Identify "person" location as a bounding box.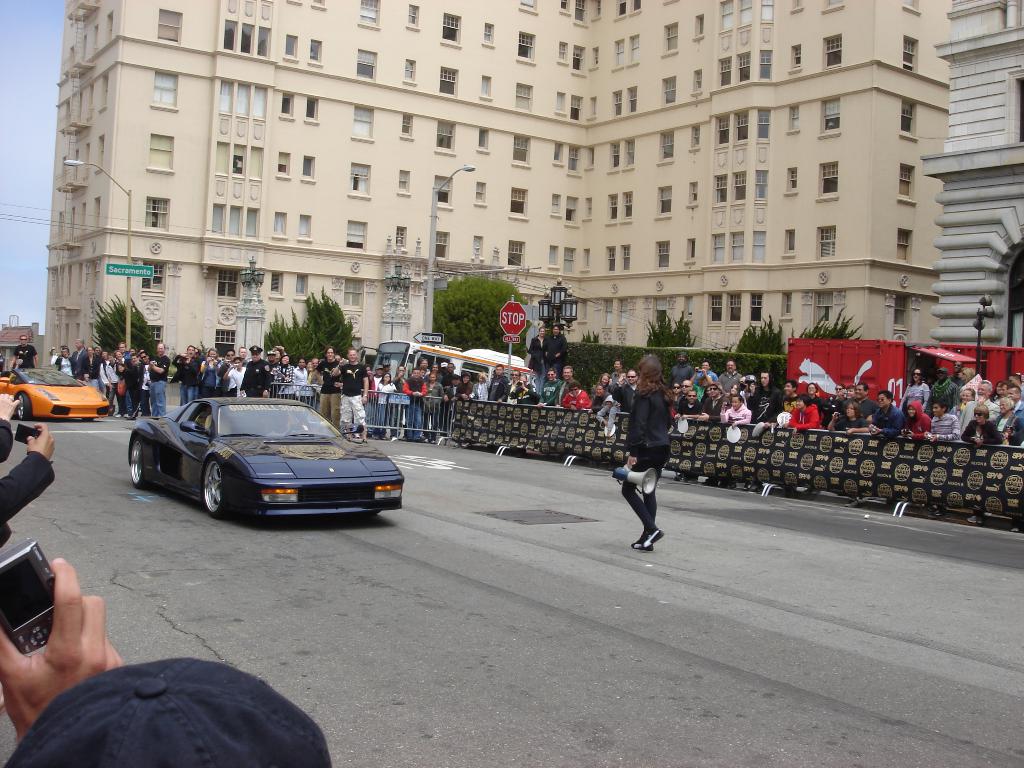
[216, 351, 244, 403].
